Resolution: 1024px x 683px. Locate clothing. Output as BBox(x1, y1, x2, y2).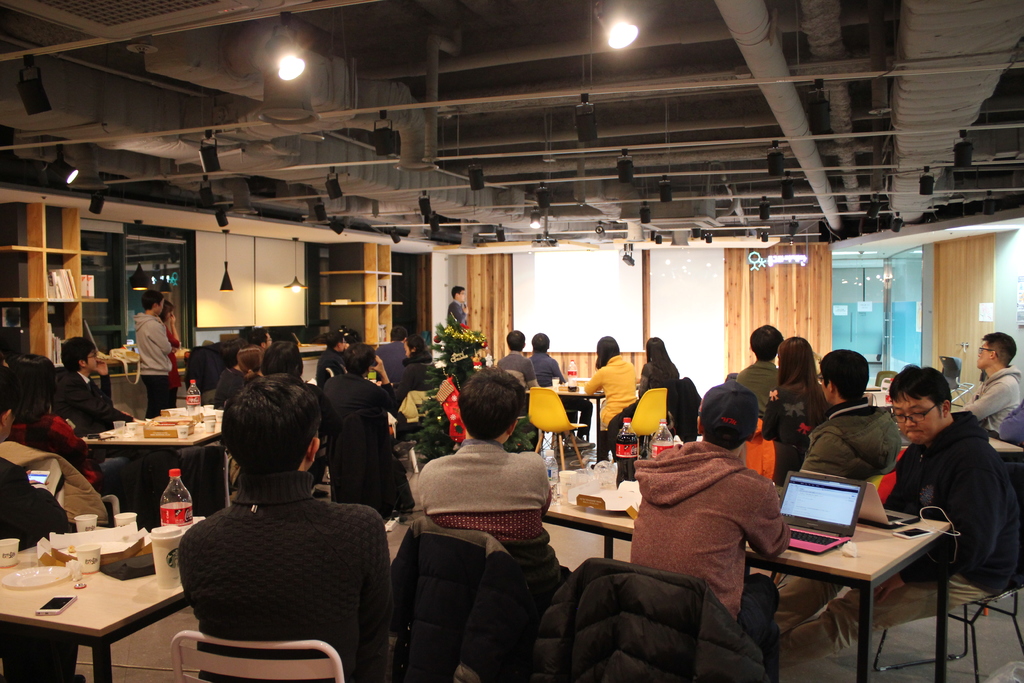
BBox(131, 313, 170, 409).
